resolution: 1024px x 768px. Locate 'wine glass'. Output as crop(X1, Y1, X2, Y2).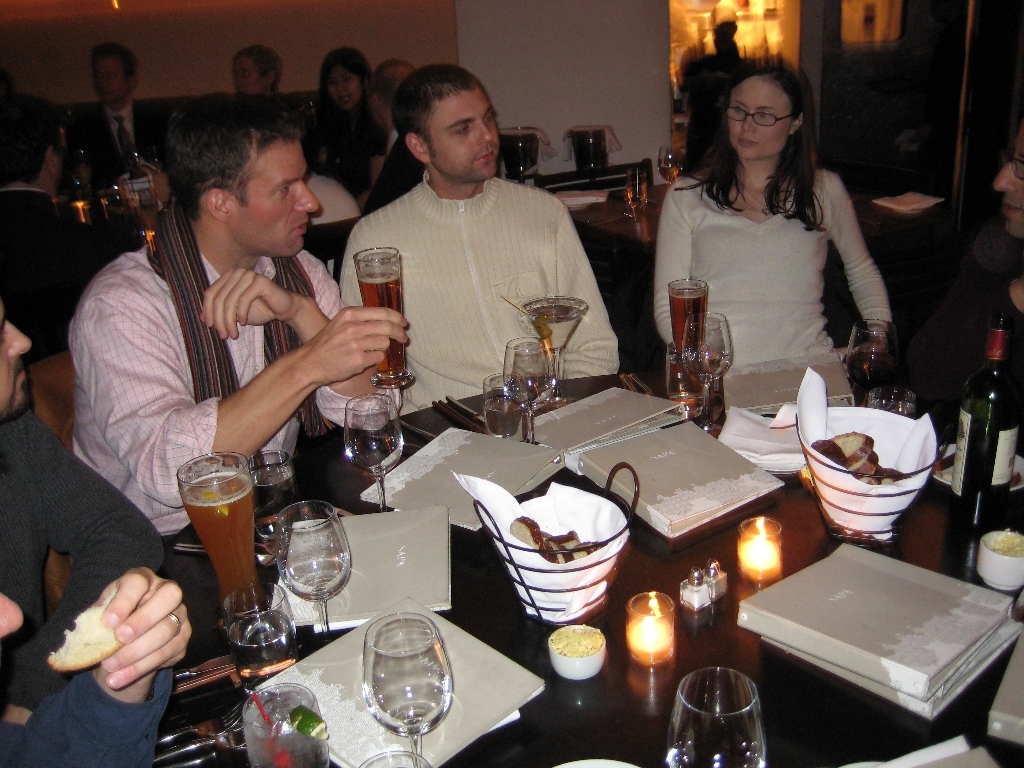
crop(524, 296, 586, 400).
